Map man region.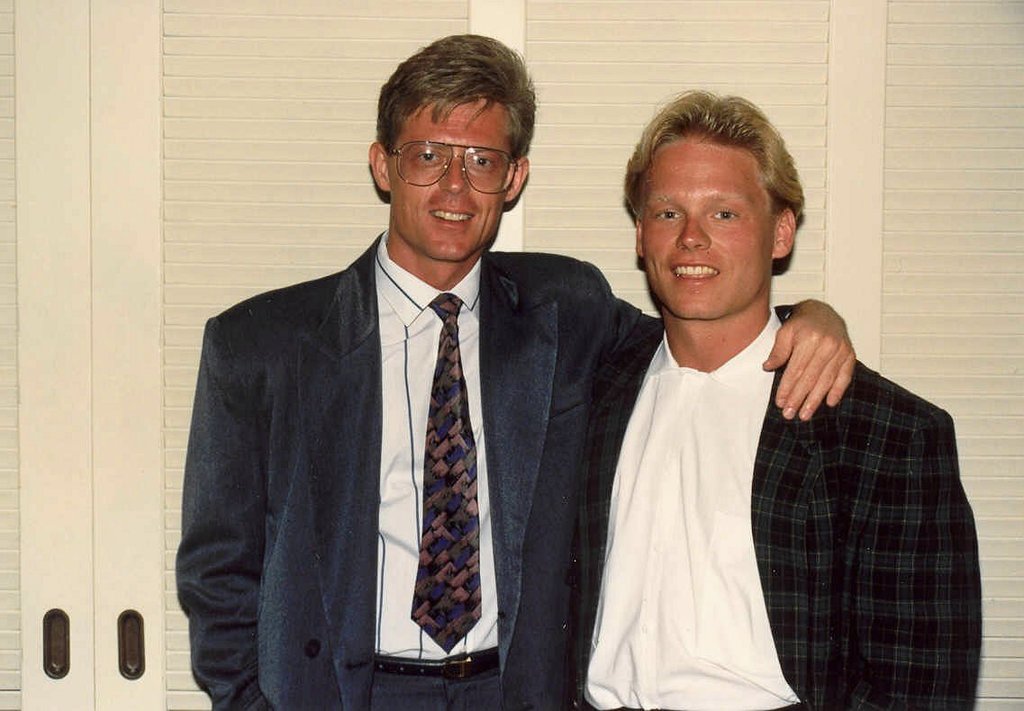
Mapped to <region>173, 32, 857, 710</region>.
